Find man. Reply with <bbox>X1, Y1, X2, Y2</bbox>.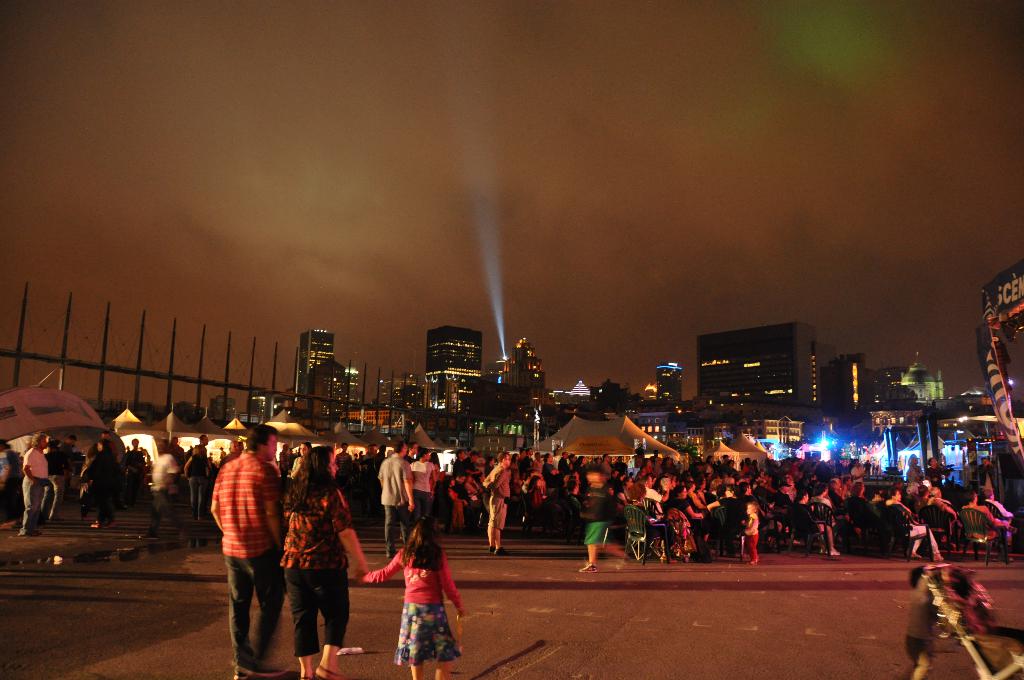
<bbox>19, 428, 55, 539</bbox>.
